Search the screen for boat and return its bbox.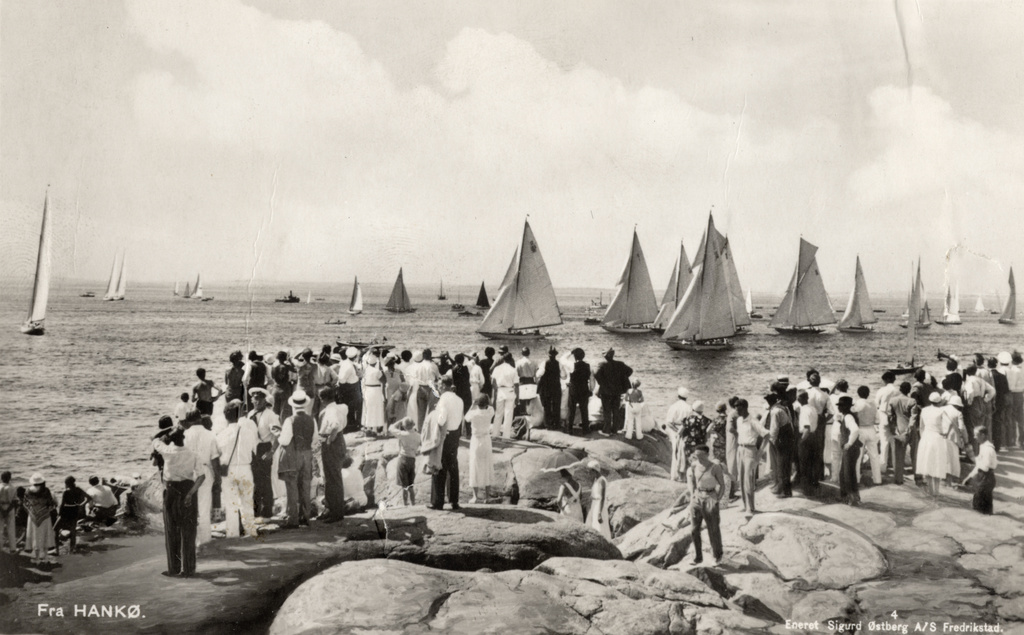
Found: 767/253/836/340.
